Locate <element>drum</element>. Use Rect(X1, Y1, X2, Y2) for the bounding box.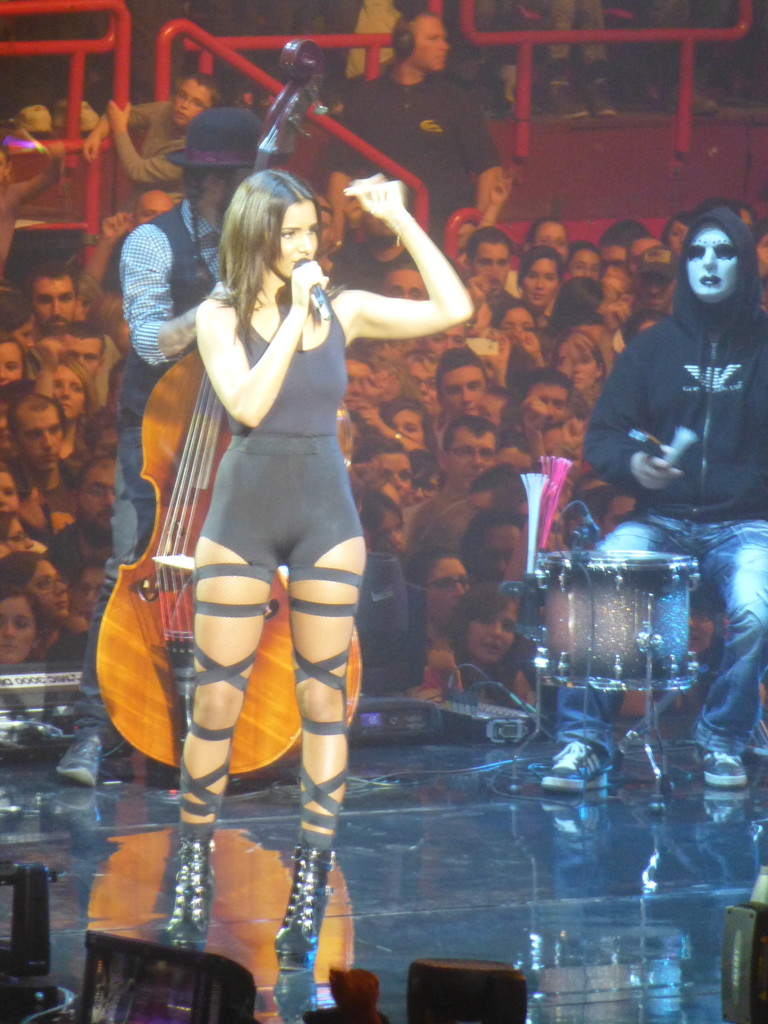
Rect(421, 437, 767, 746).
